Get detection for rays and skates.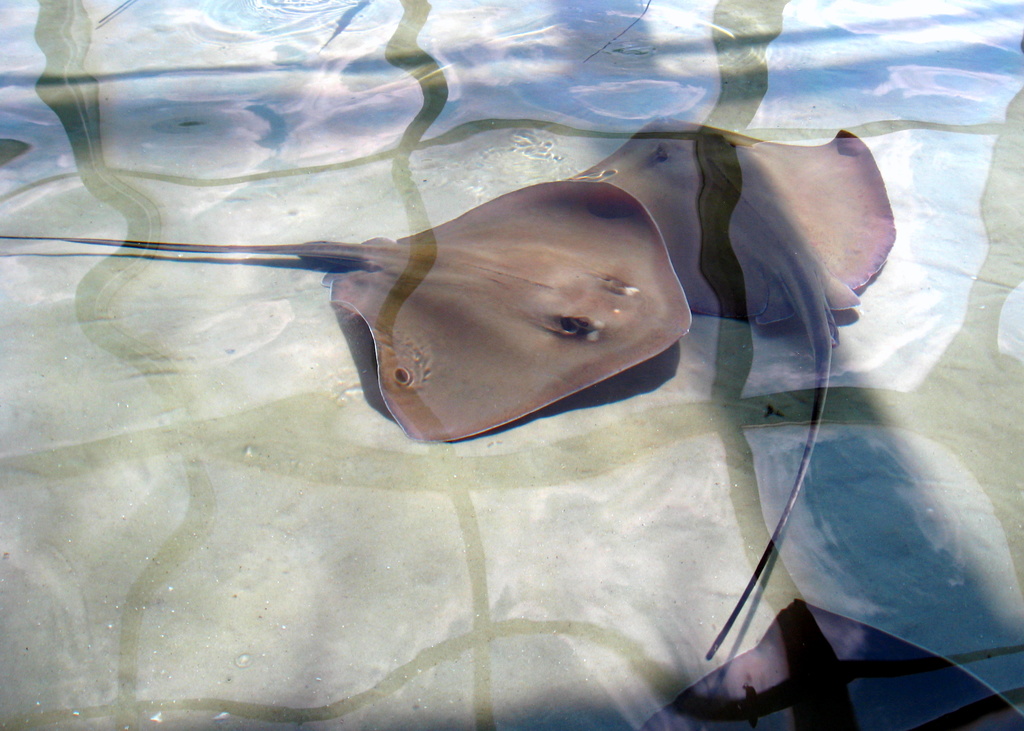
Detection: select_region(559, 113, 897, 663).
